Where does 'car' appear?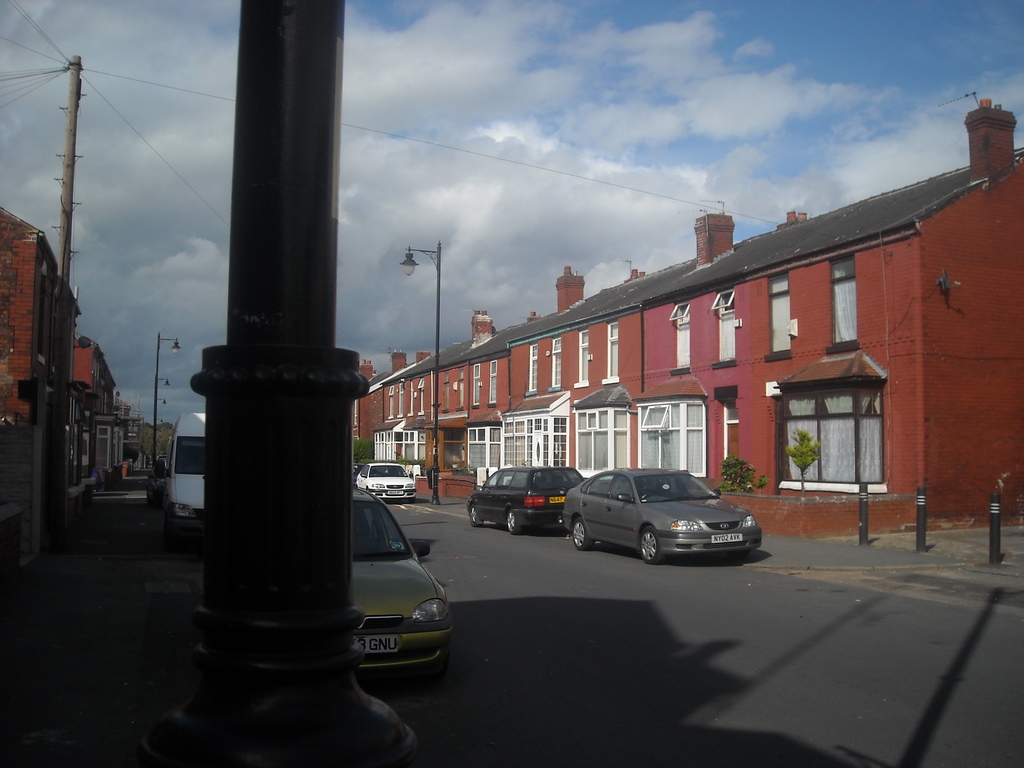
Appears at l=351, t=491, r=446, b=682.
